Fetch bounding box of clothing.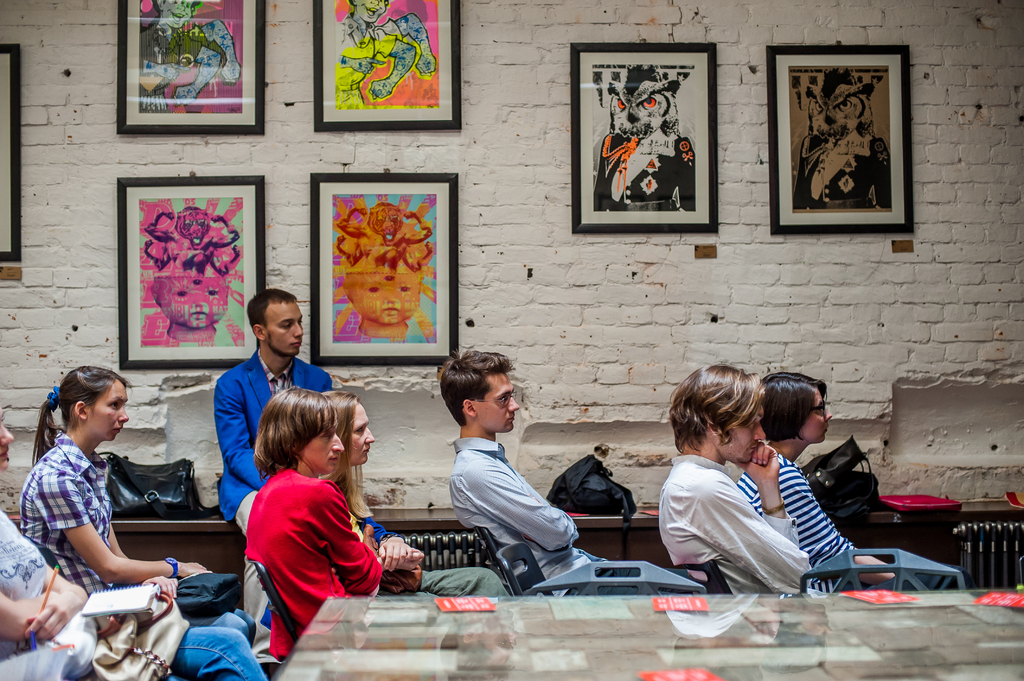
Bbox: x1=0 y1=509 x2=264 y2=680.
